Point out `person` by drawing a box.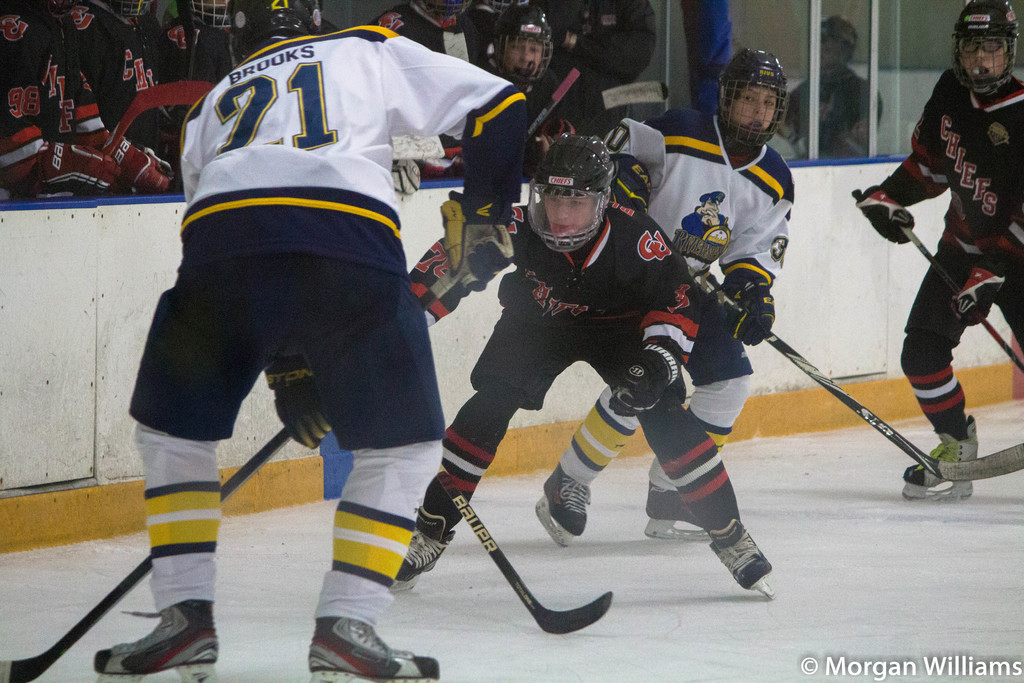
<region>852, 0, 1023, 512</region>.
